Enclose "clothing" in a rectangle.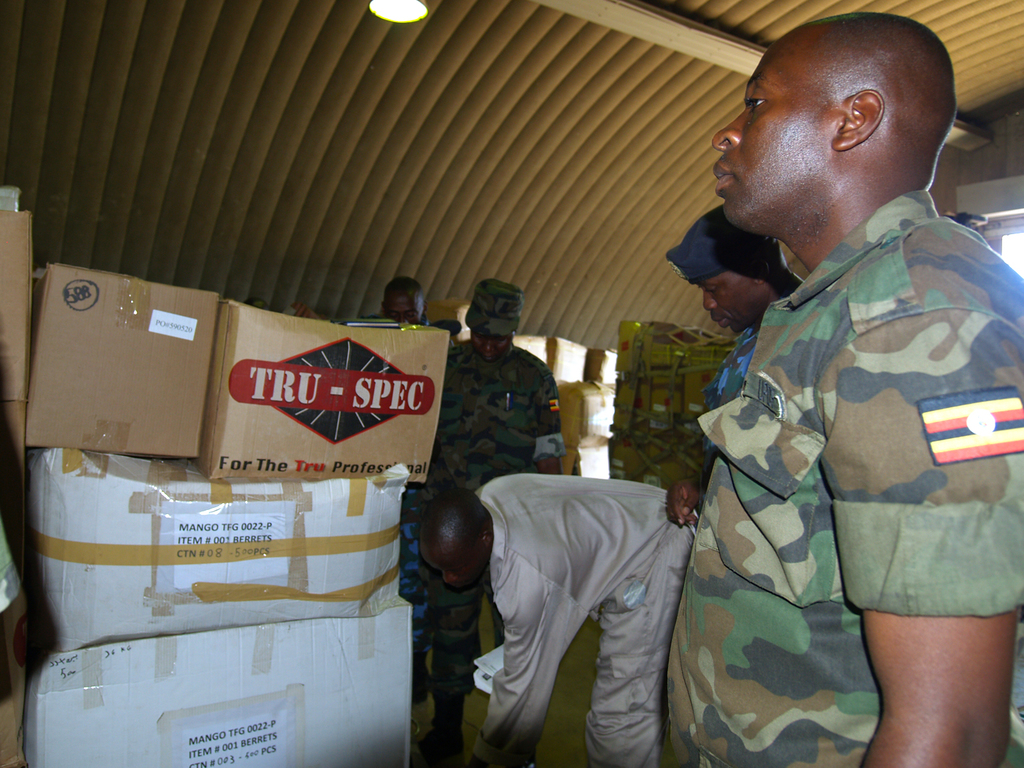
l=473, t=474, r=705, b=765.
